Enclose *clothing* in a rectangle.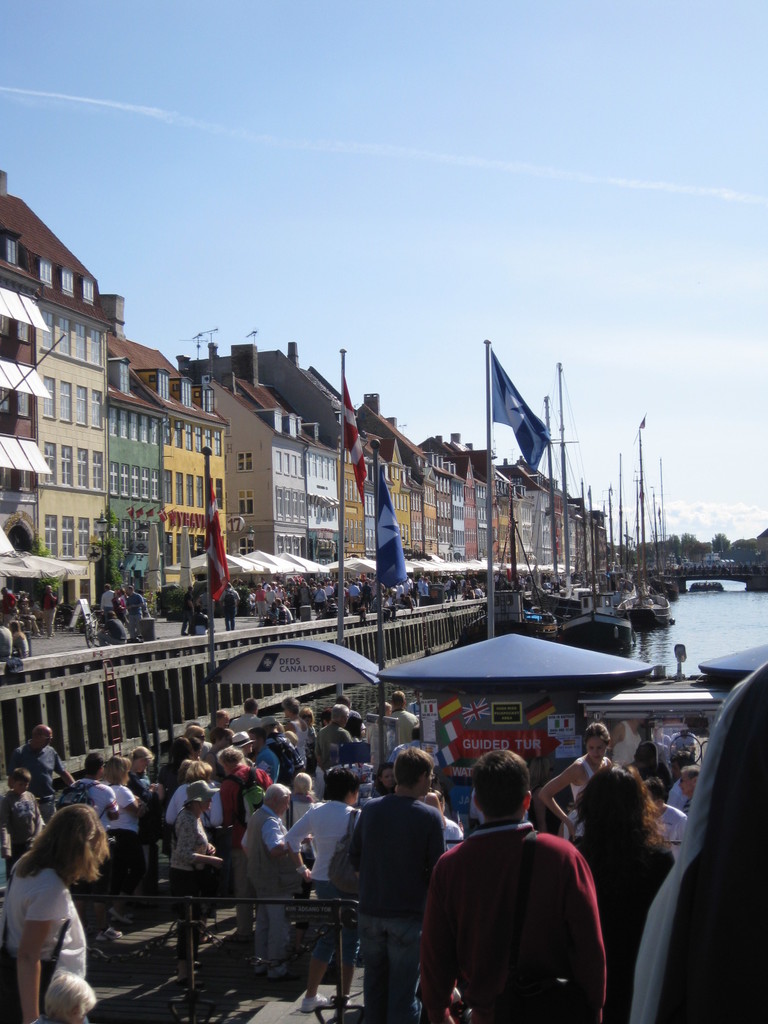
(179, 593, 195, 632).
